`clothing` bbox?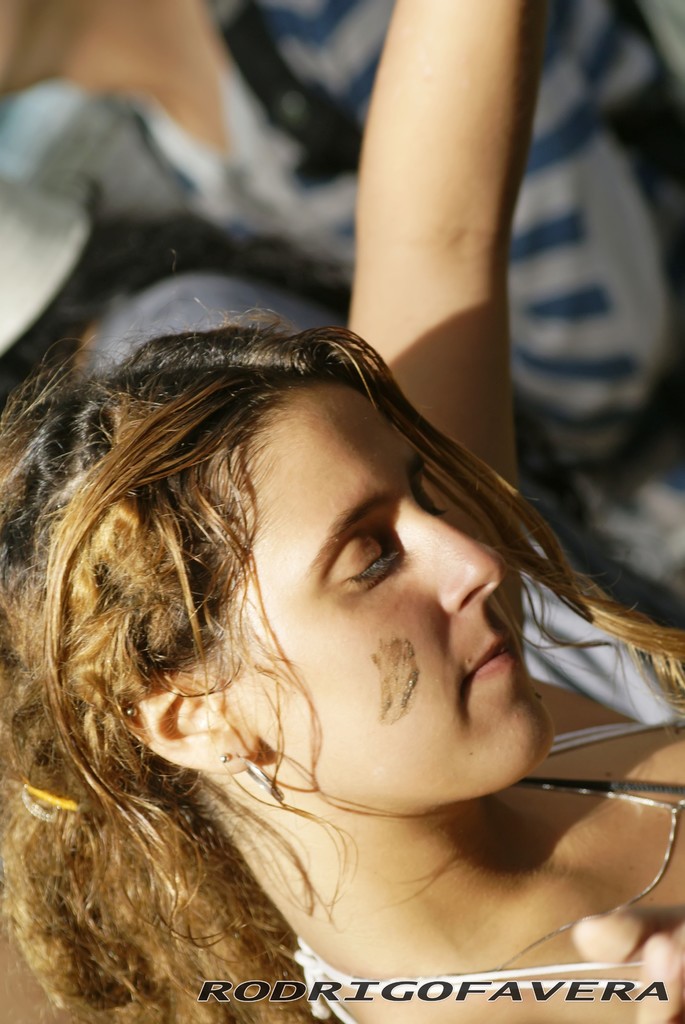
(290,715,684,1023)
